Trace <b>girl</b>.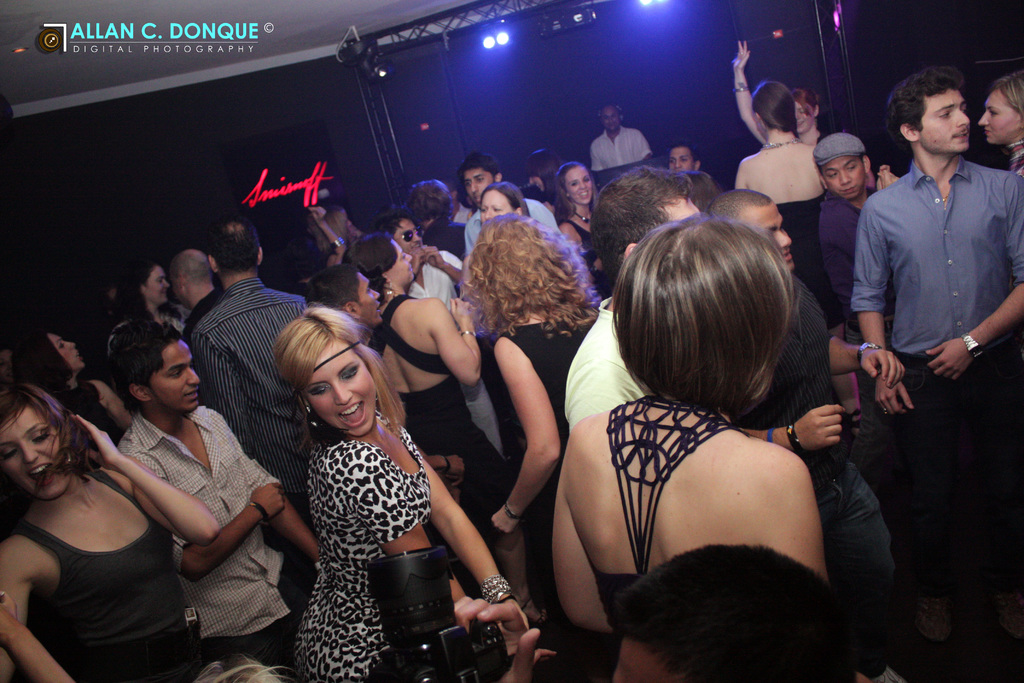
Traced to (x1=270, y1=306, x2=529, y2=682).
